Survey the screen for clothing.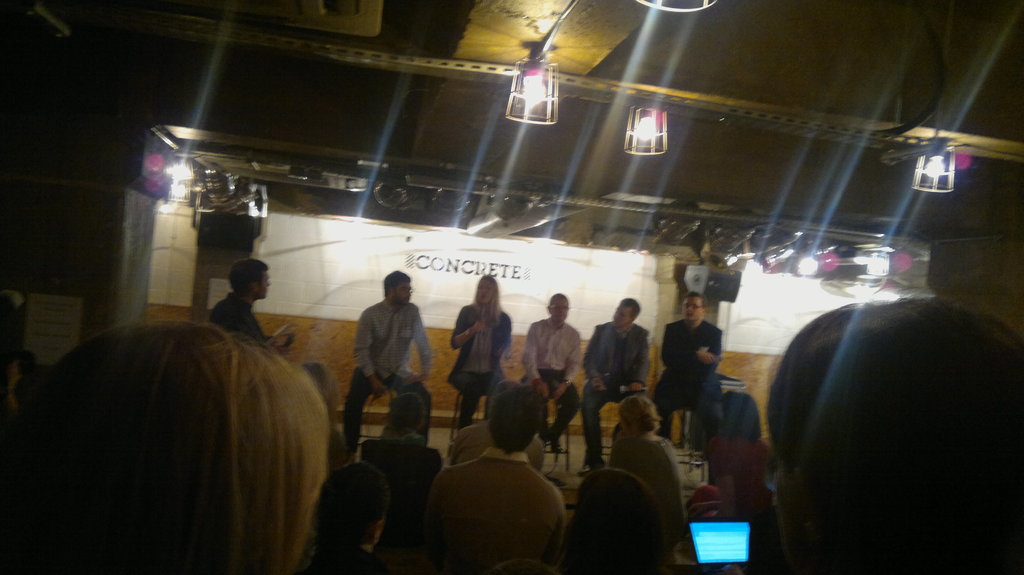
Survey found: (650,321,715,434).
